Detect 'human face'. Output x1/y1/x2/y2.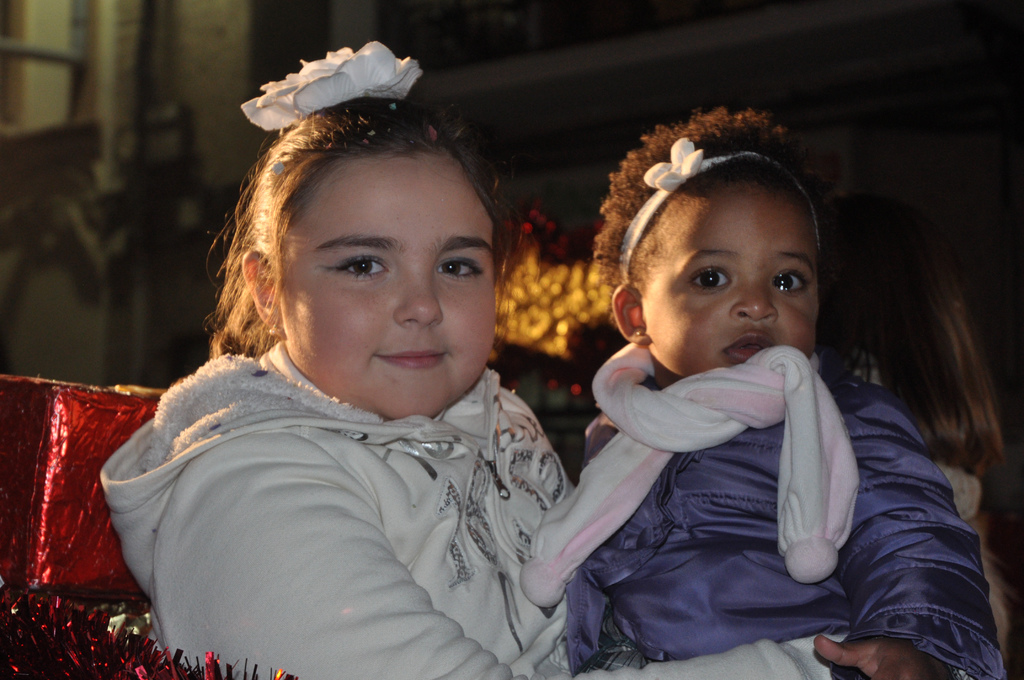
645/180/818/375.
